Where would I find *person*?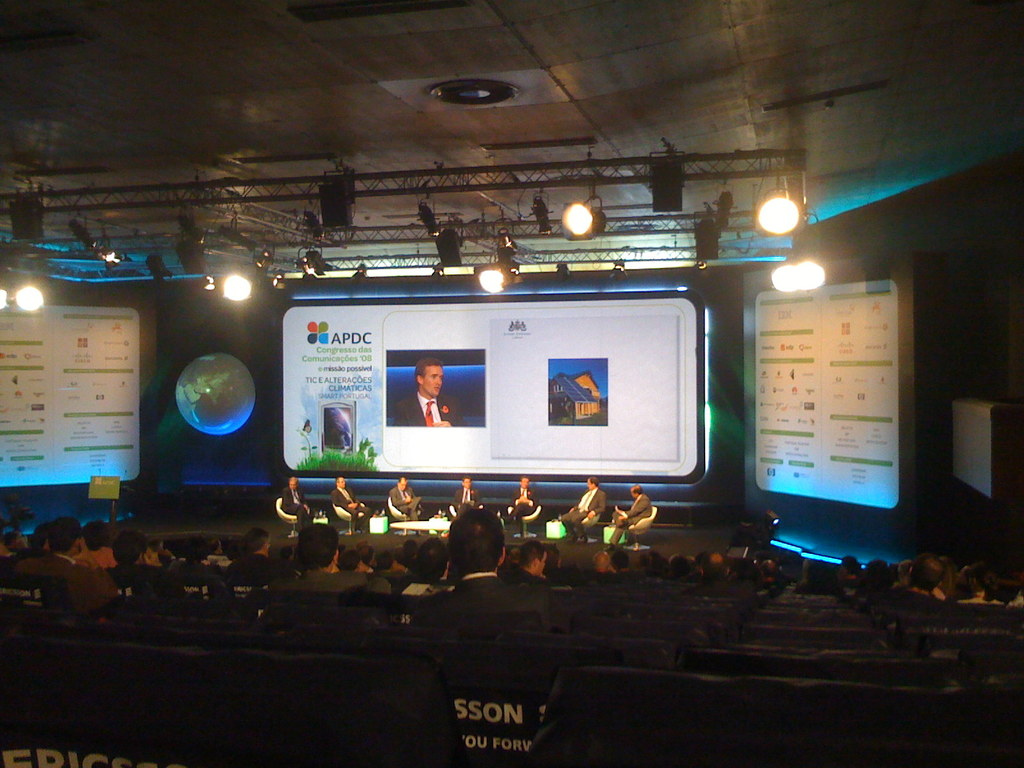
At (390,474,423,522).
